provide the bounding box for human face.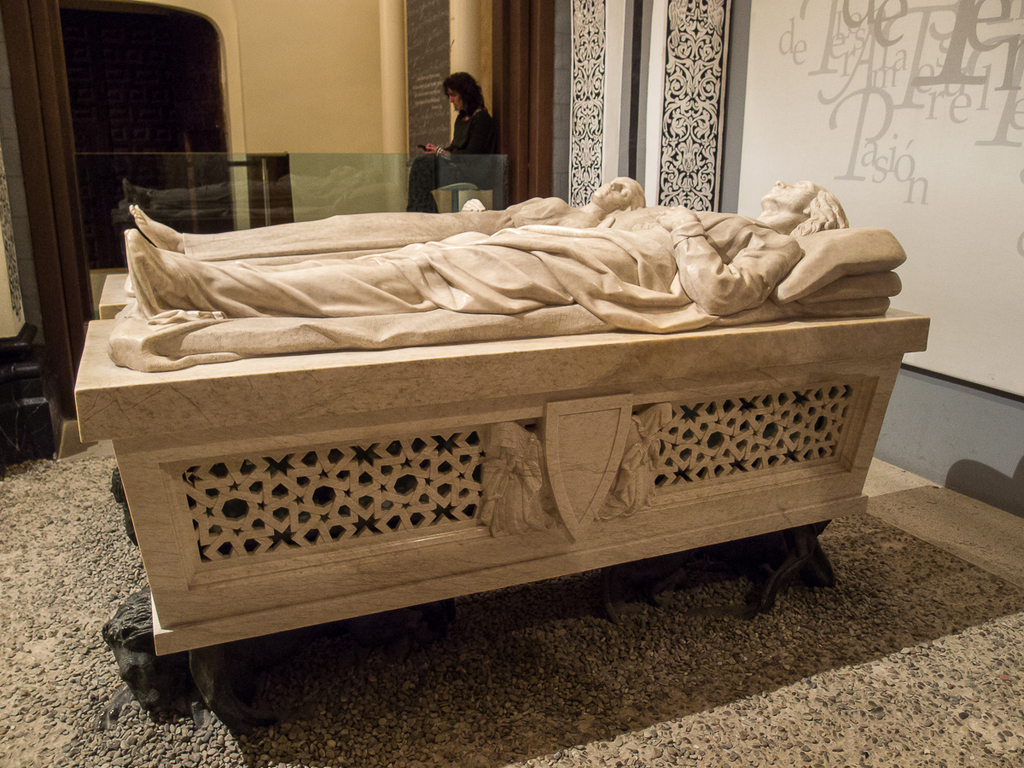
rect(442, 83, 468, 111).
